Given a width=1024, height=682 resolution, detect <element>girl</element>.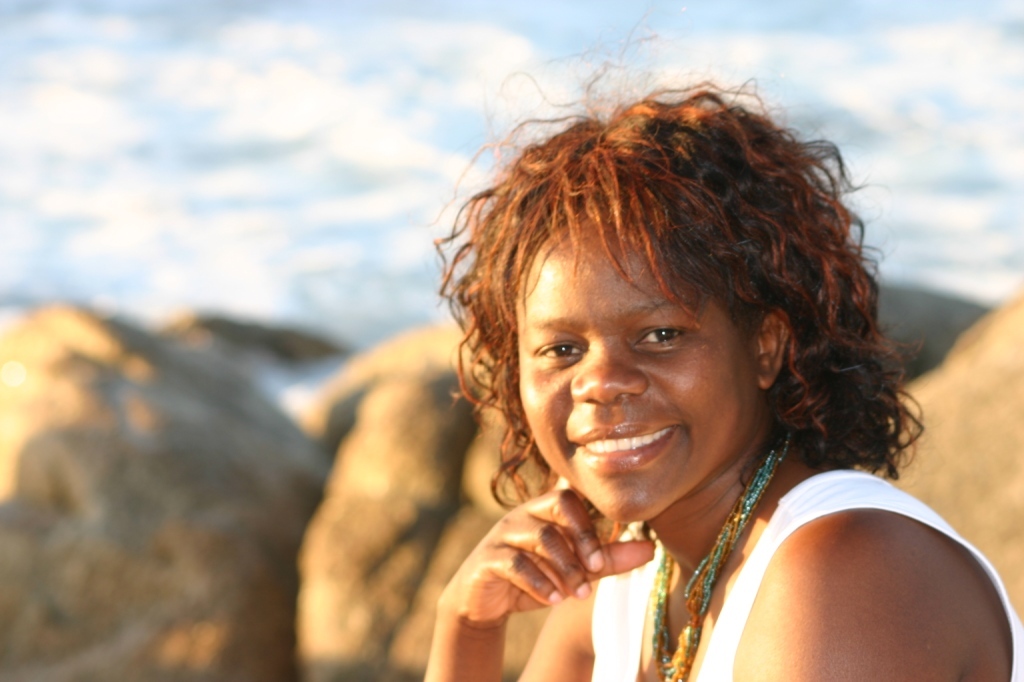
[left=421, top=15, right=1023, bottom=681].
